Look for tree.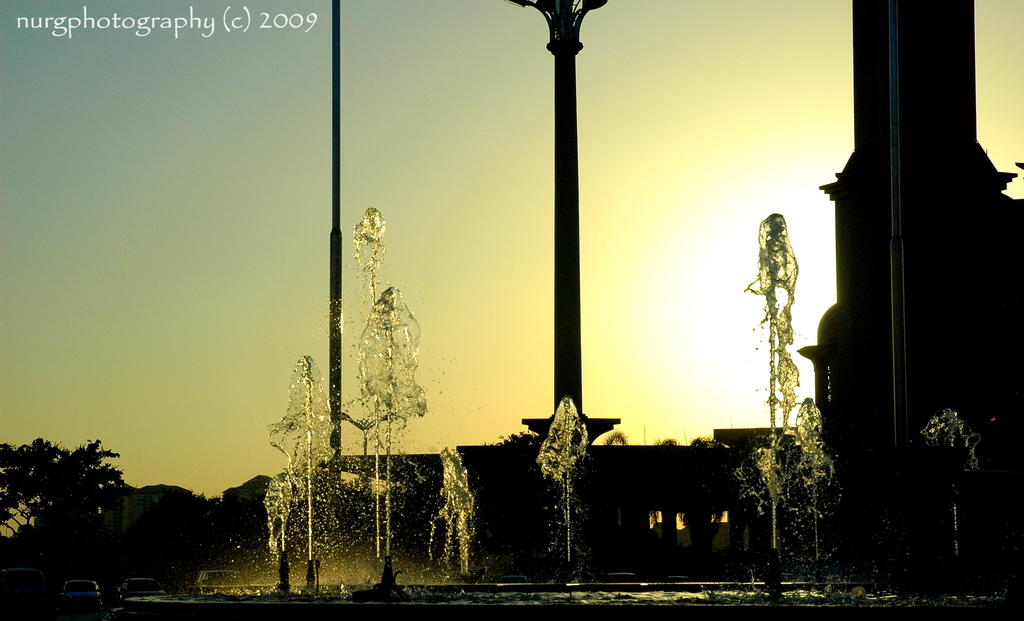
Found: (x1=0, y1=431, x2=124, y2=538).
